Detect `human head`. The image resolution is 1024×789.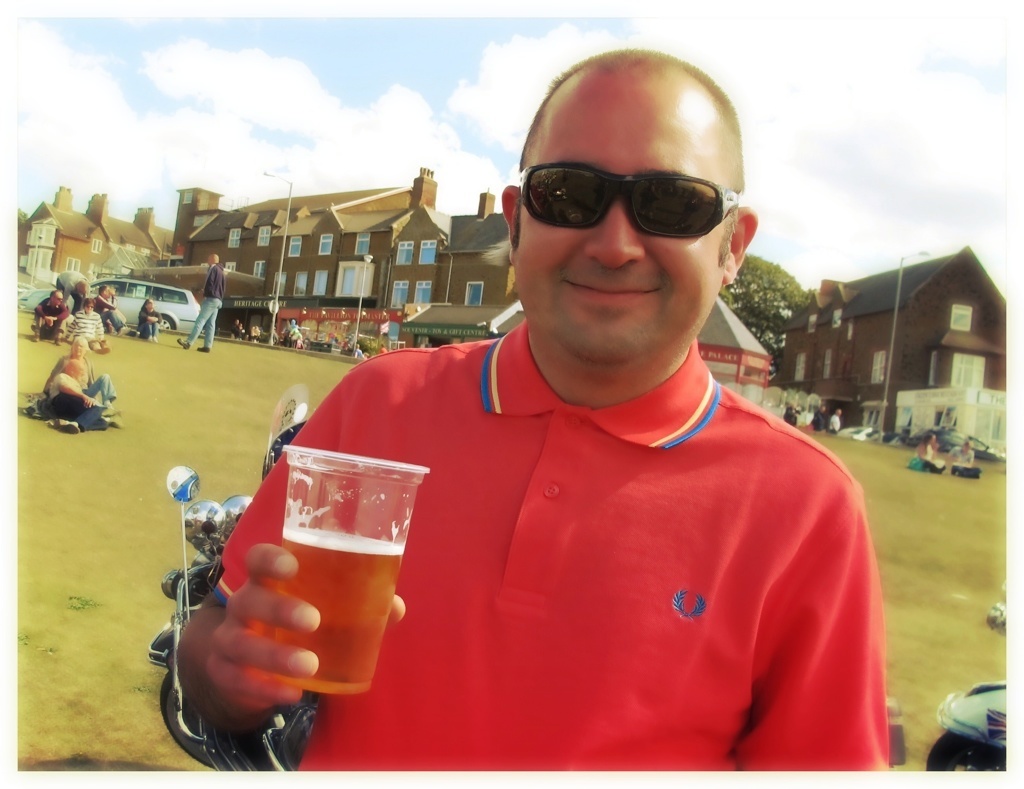
bbox(925, 433, 935, 447).
